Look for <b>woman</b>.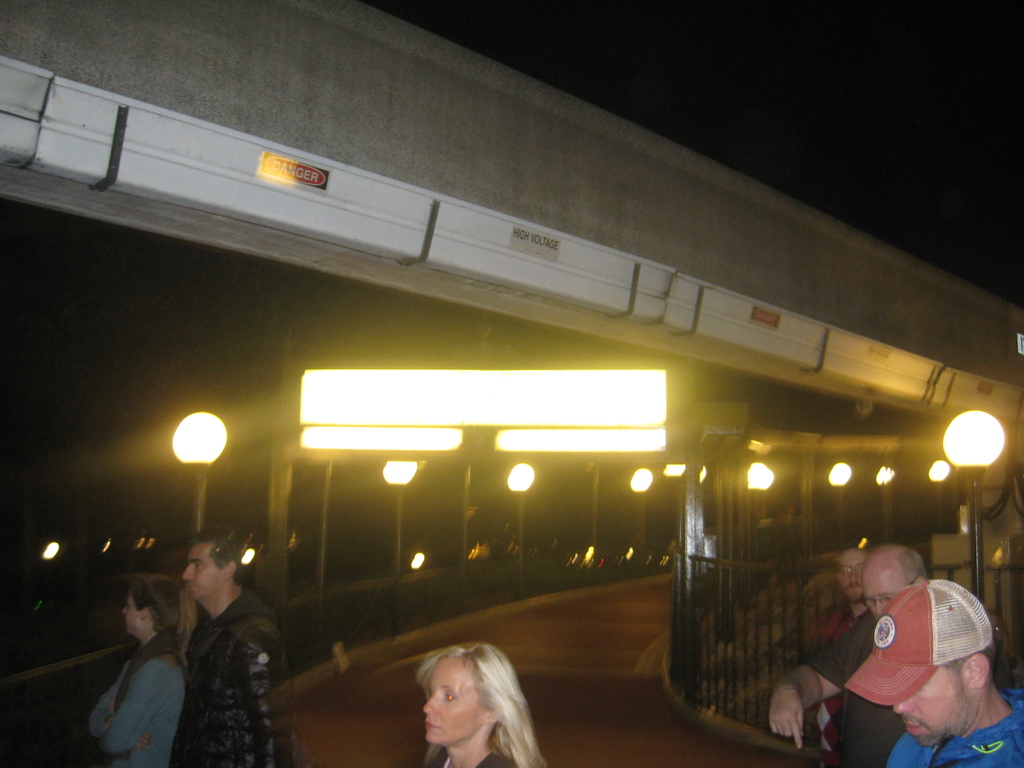
Found: BBox(374, 640, 548, 767).
